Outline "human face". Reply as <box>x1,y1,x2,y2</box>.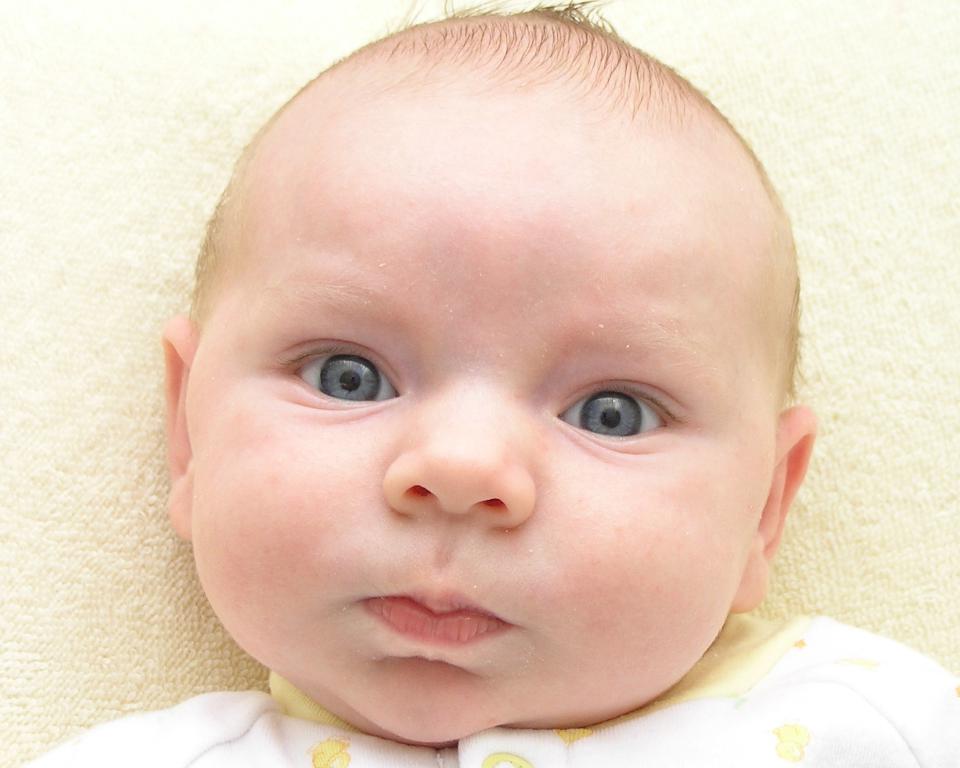
<box>185,77,772,743</box>.
